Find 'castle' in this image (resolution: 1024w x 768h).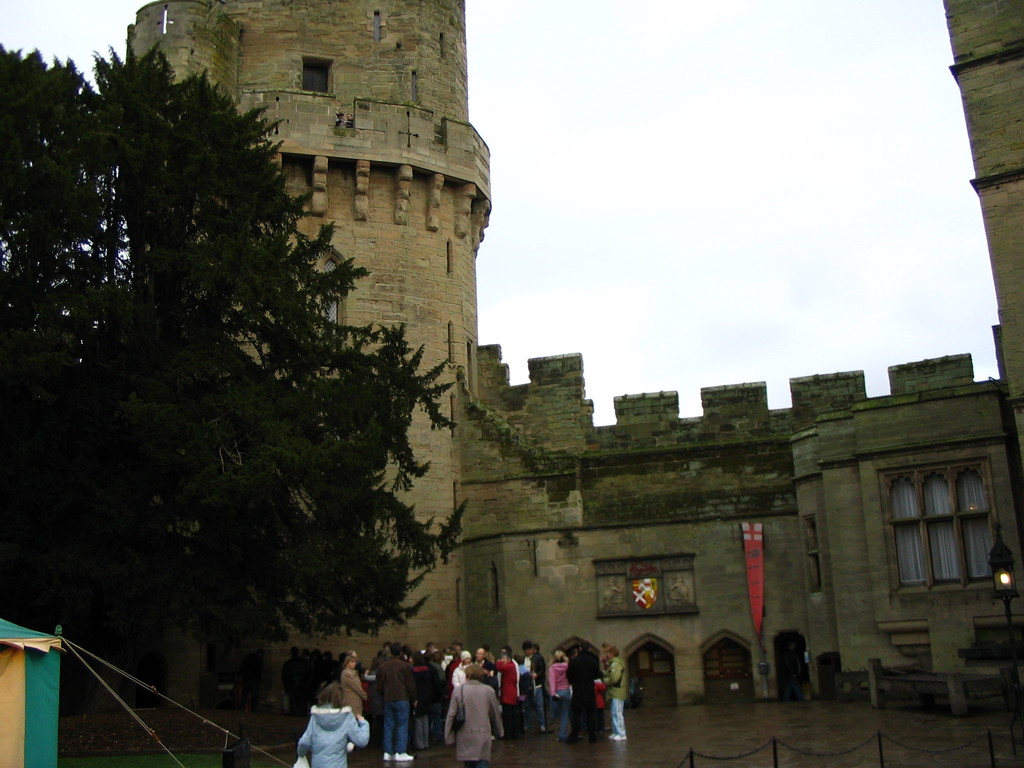
bbox(451, 0, 1023, 715).
